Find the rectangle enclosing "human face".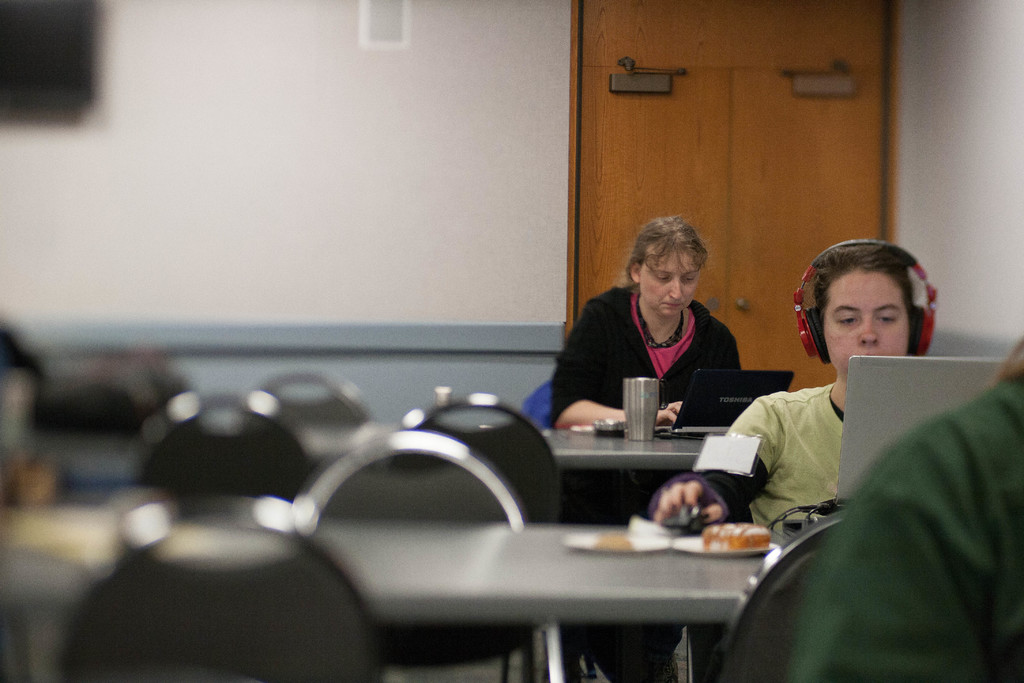
<region>640, 253, 699, 318</region>.
